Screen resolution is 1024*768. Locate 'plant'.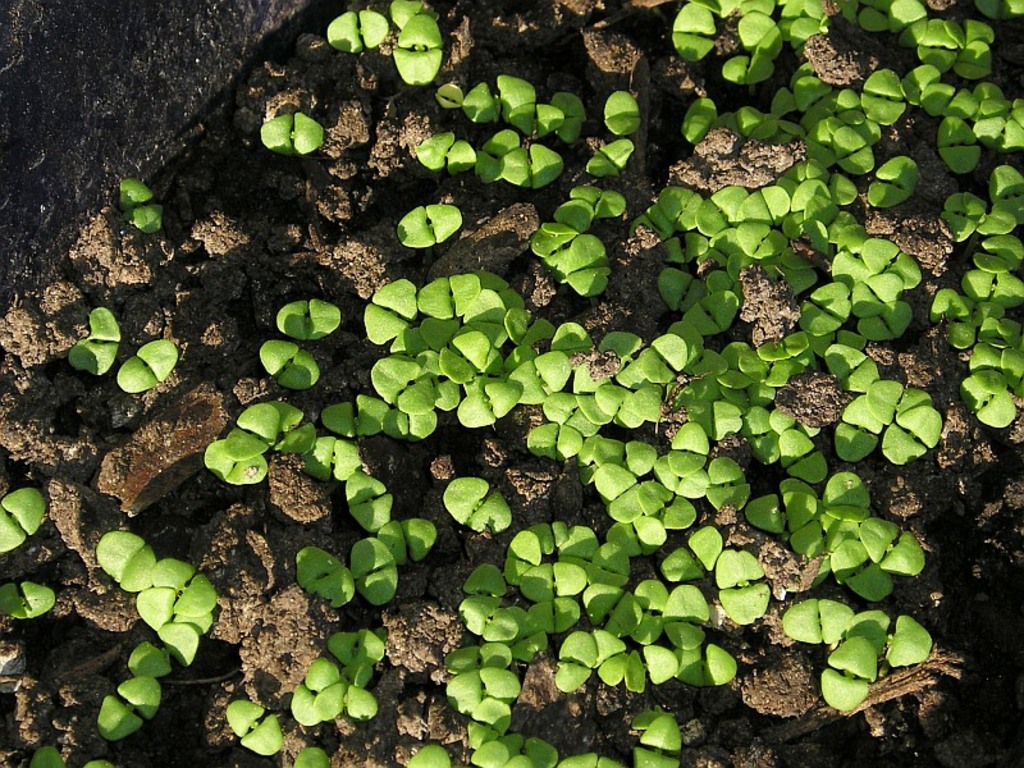
891:6:945:45.
